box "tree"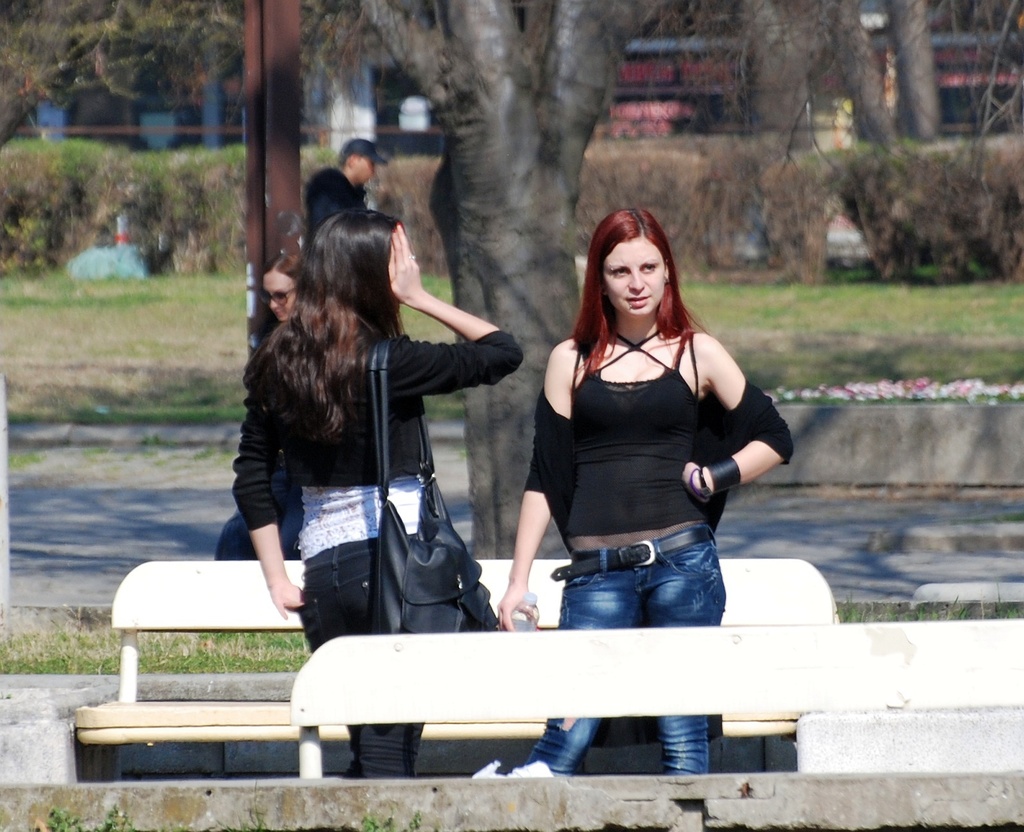
724,0,823,156
